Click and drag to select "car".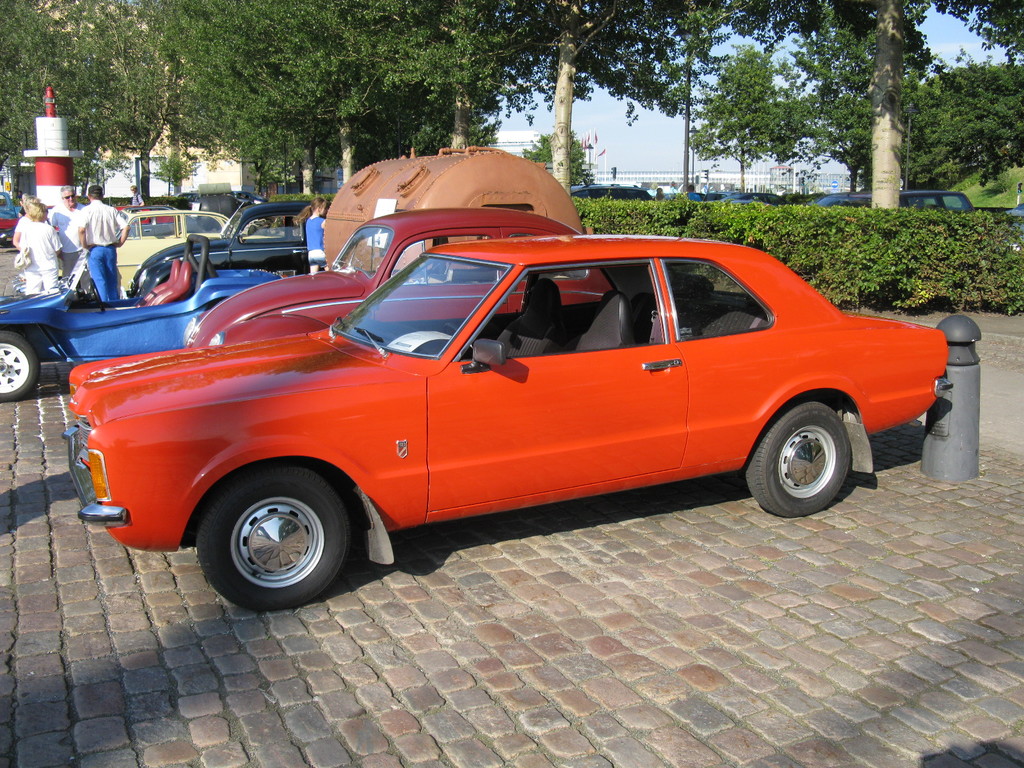
Selection: left=1004, top=204, right=1023, bottom=252.
